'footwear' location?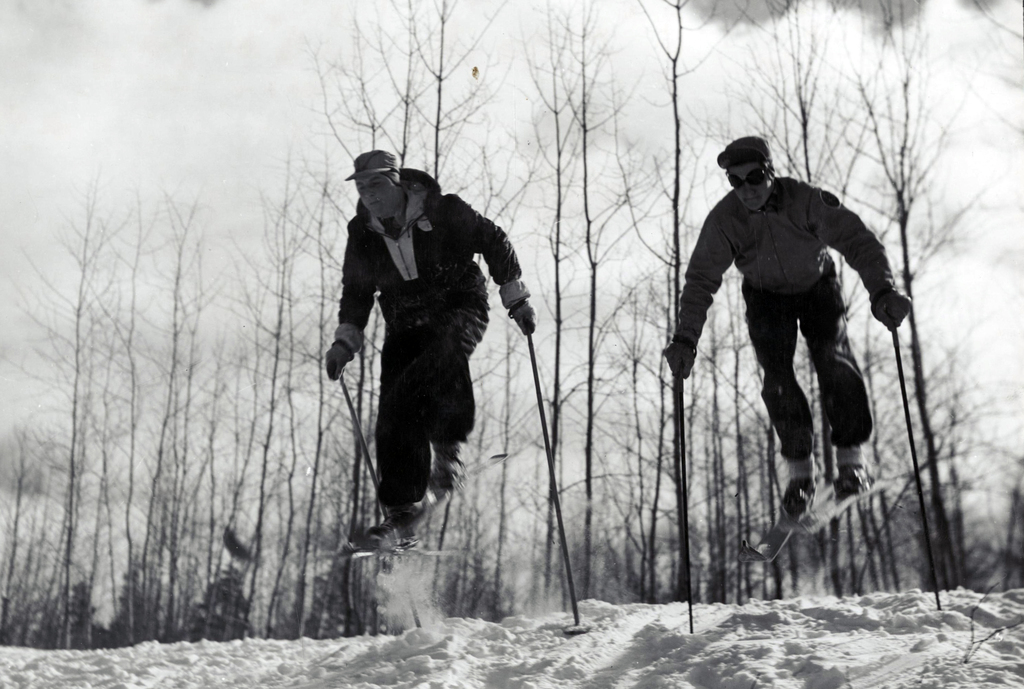
x1=354 y1=505 x2=429 y2=553
